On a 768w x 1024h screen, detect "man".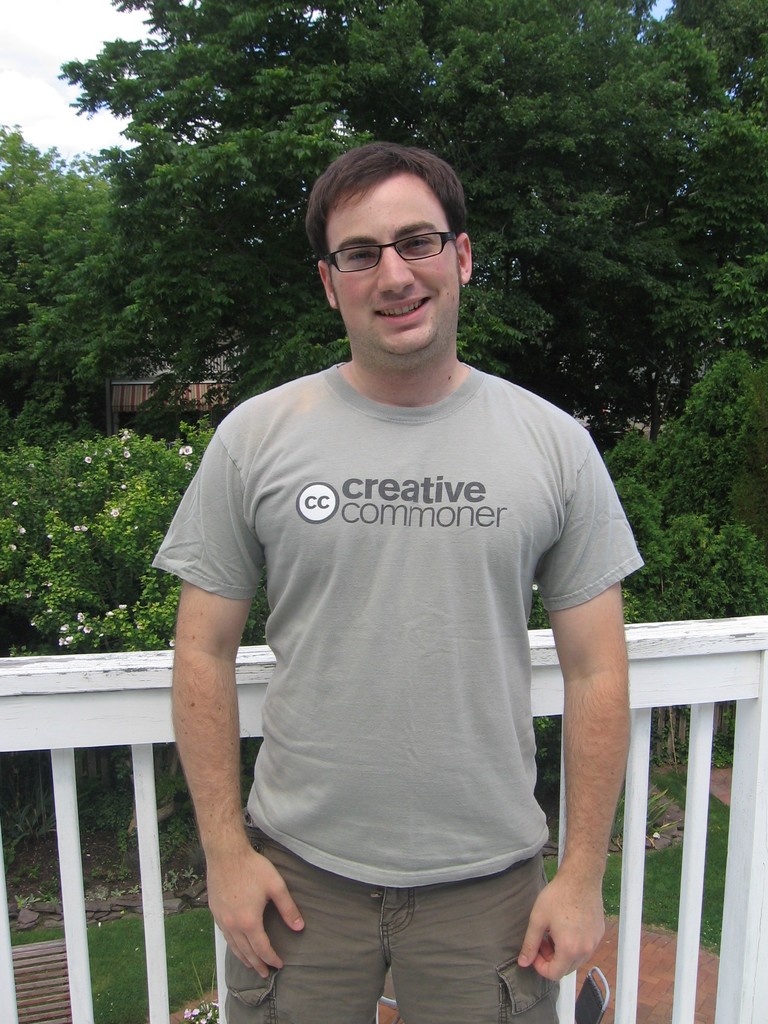
[x1=154, y1=143, x2=643, y2=1023].
